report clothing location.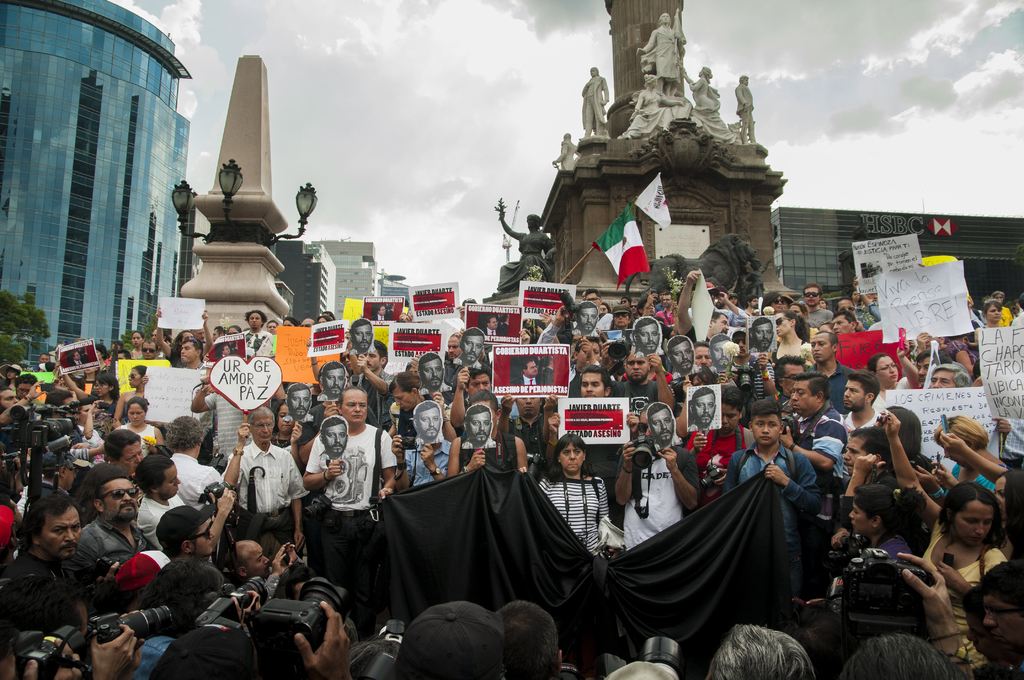
Report: bbox(445, 358, 457, 399).
